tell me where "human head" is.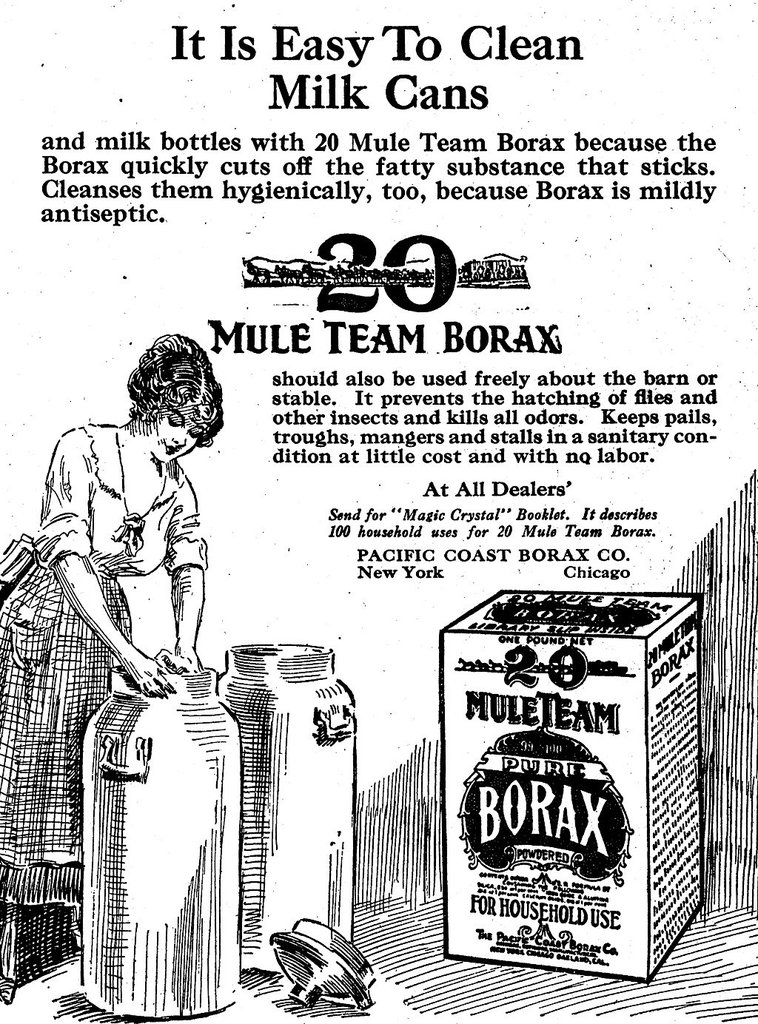
"human head" is at box(120, 318, 212, 438).
